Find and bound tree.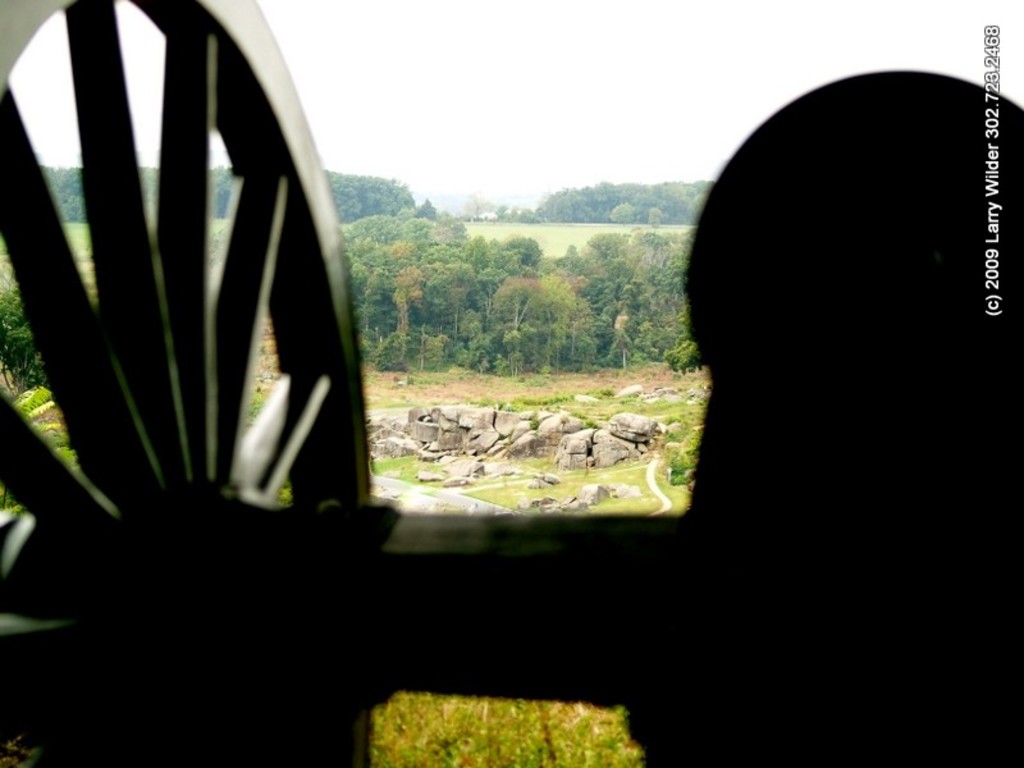
Bound: [349,205,700,372].
